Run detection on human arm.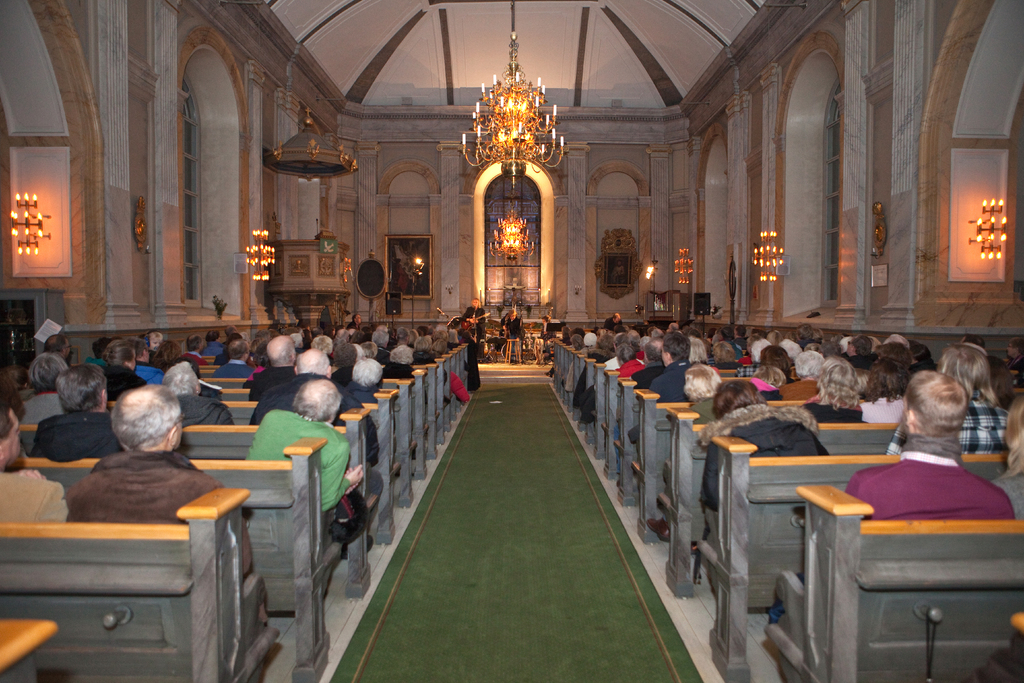
Result: {"left": 516, "top": 317, "right": 524, "bottom": 340}.
